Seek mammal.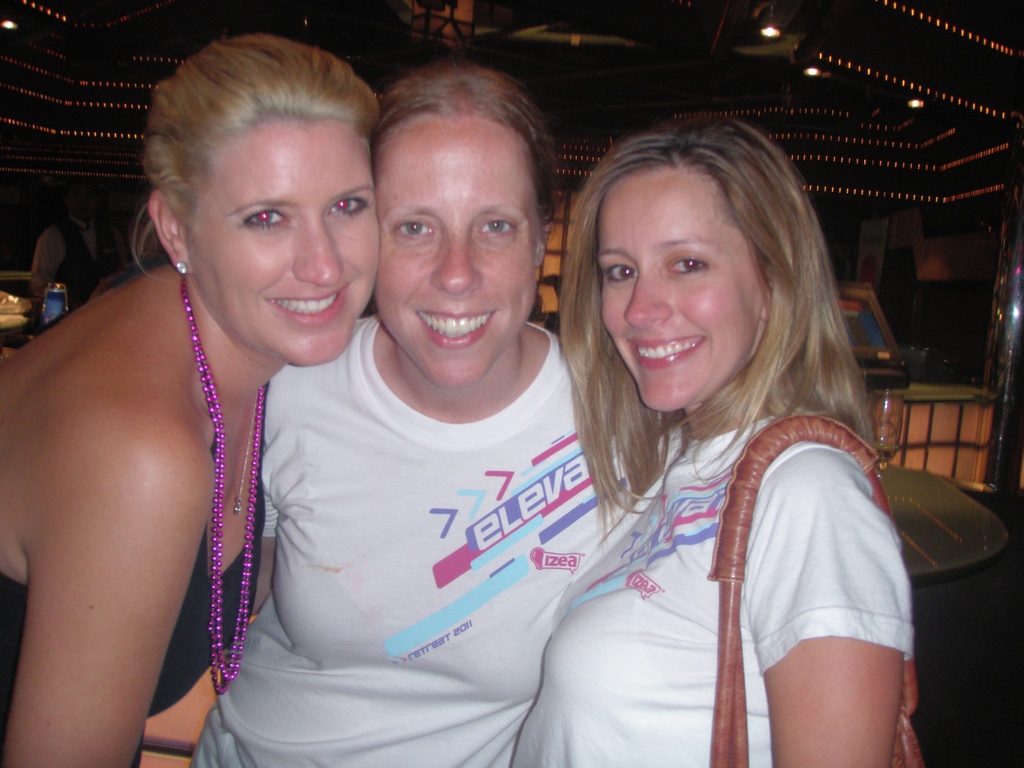
(left=184, top=70, right=691, bottom=766).
